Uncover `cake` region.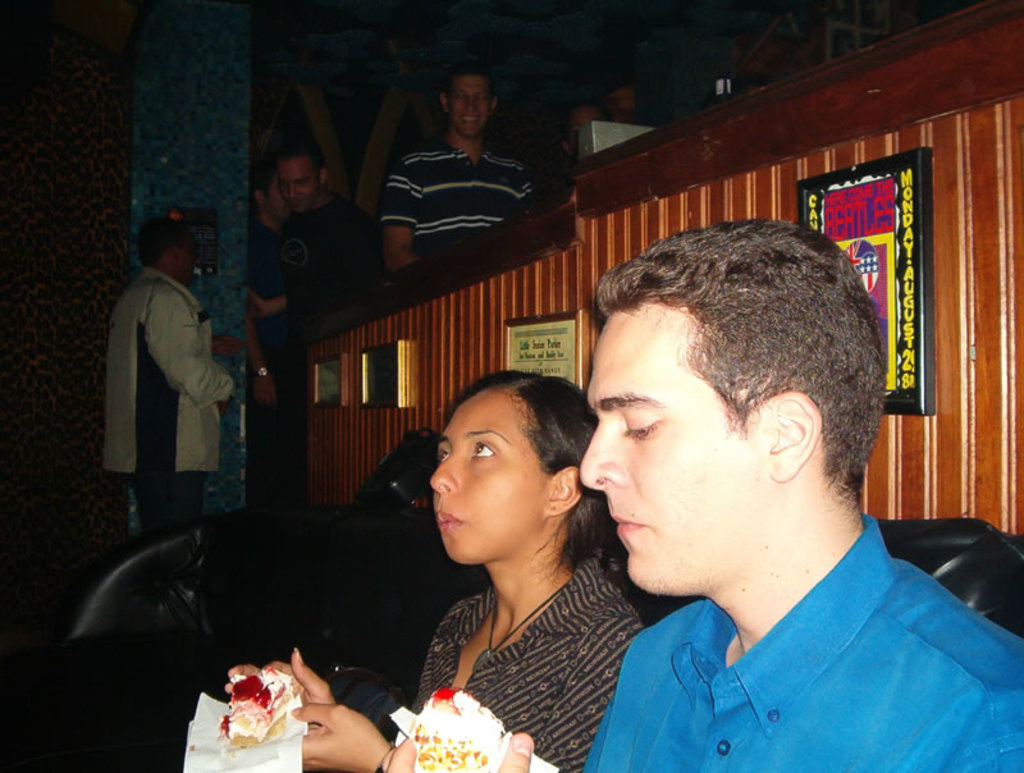
Uncovered: BBox(227, 672, 311, 742).
